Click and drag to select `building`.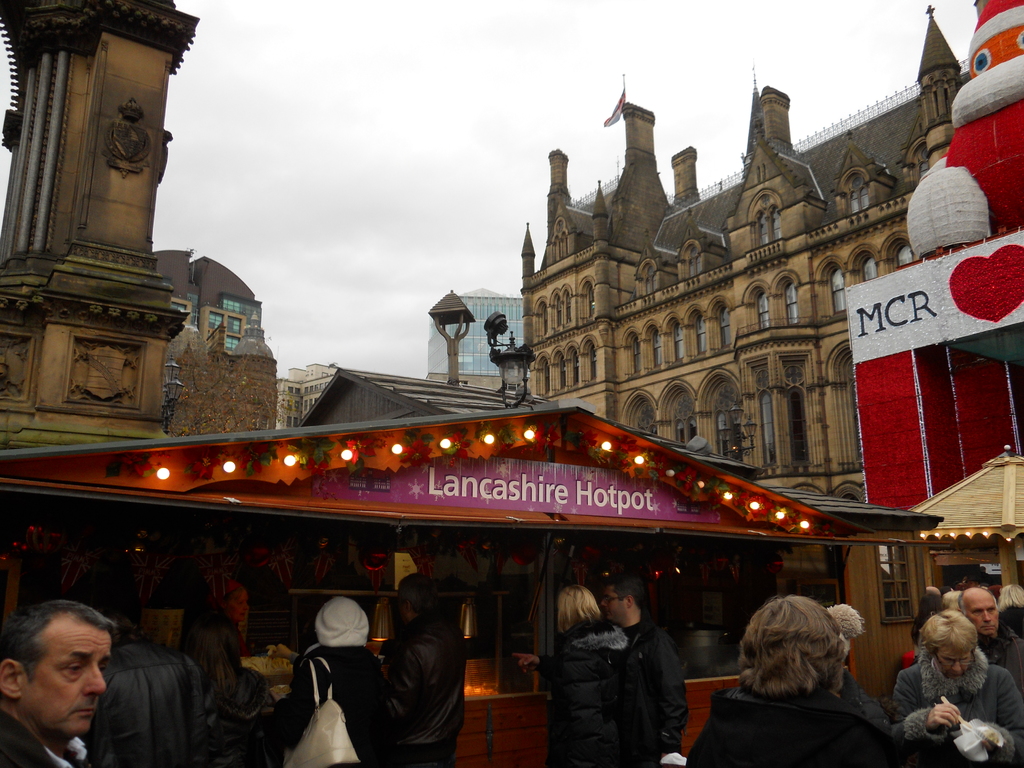
Selection: locate(428, 287, 524, 374).
